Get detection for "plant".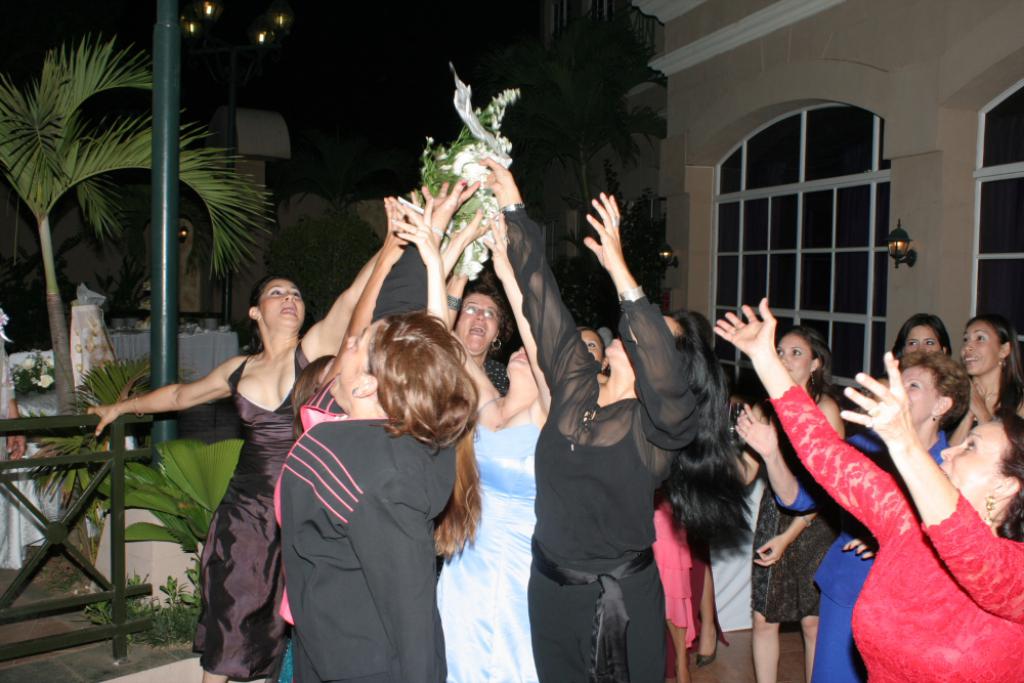
Detection: <bbox>536, 172, 686, 345</bbox>.
